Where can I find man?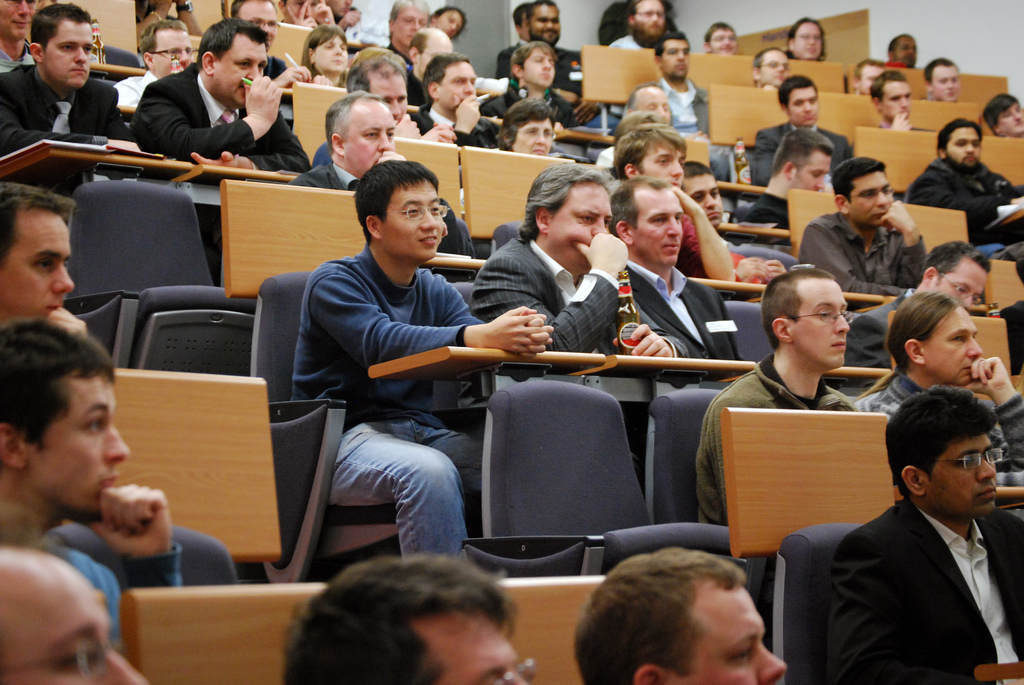
You can find it at {"x1": 745, "y1": 79, "x2": 855, "y2": 184}.
